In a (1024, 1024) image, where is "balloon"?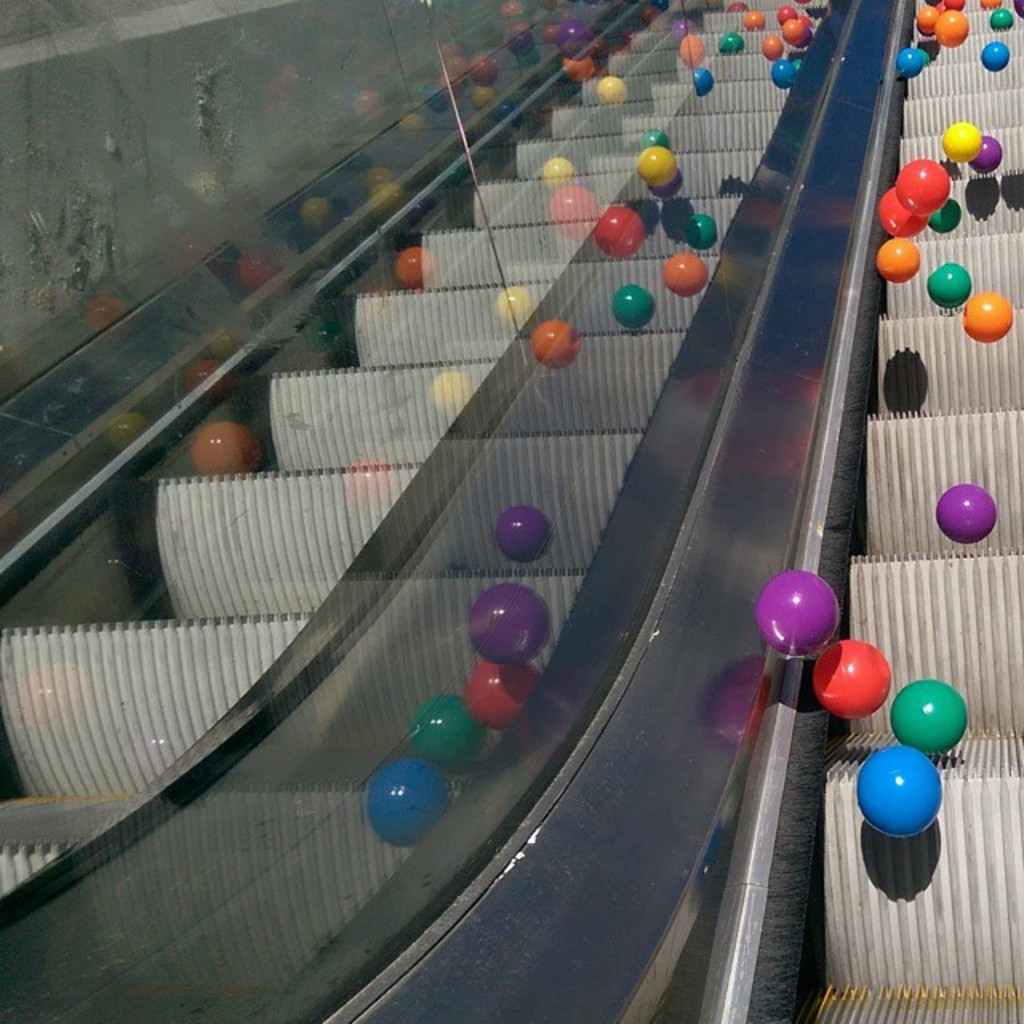
box(877, 238, 920, 285).
